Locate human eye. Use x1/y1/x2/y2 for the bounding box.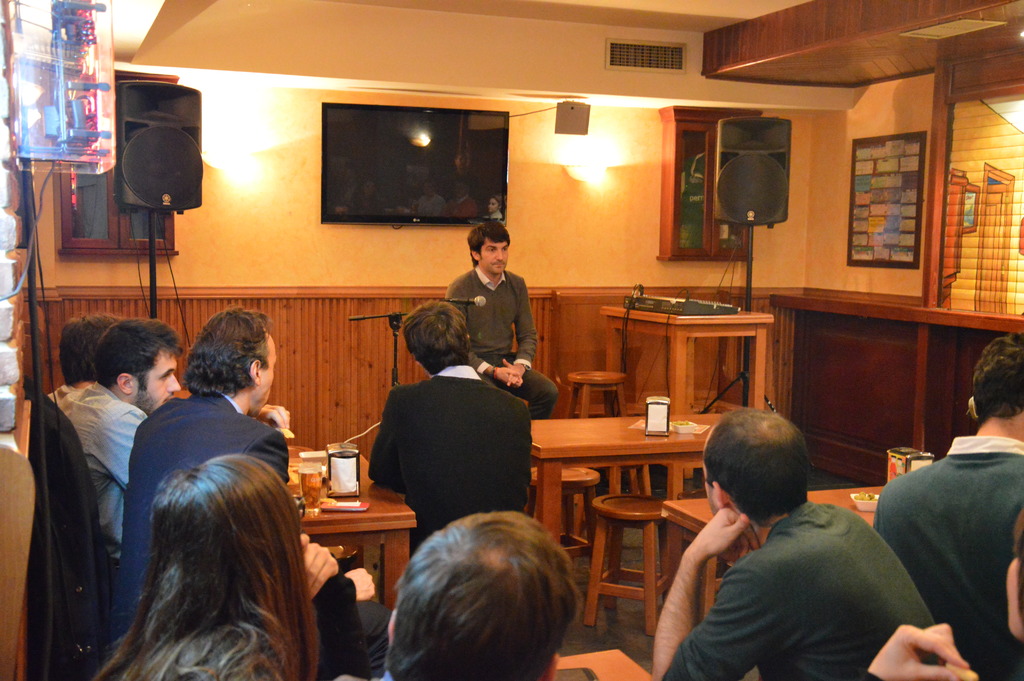
483/244/496/254.
